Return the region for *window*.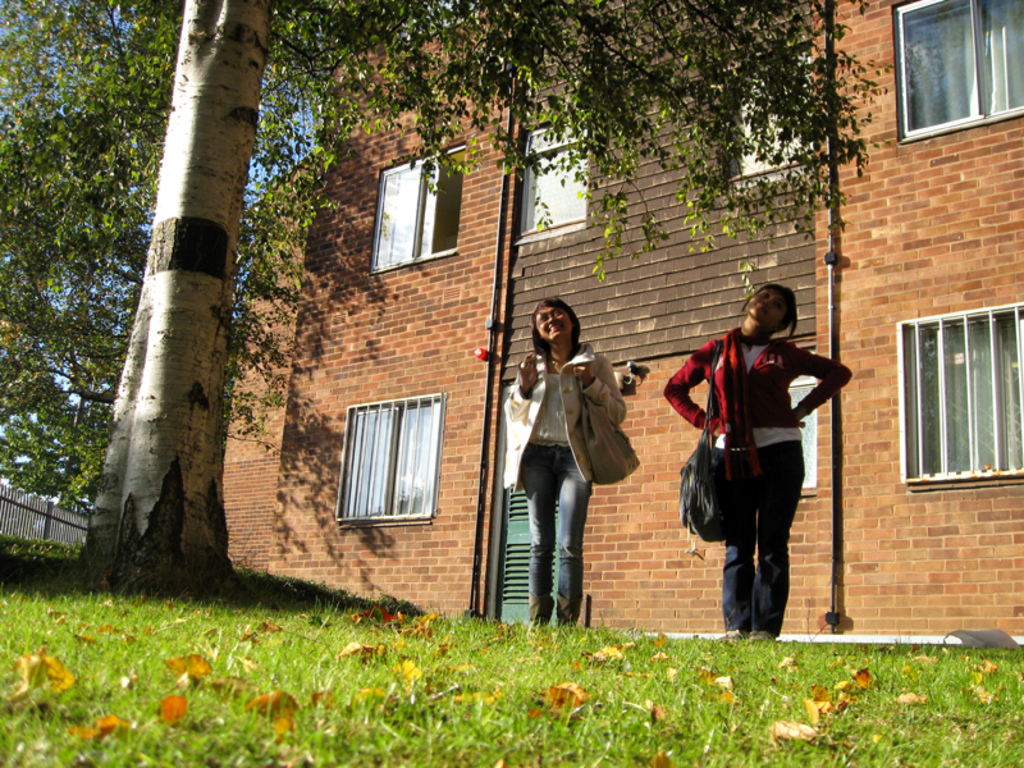
[896, 302, 1023, 494].
